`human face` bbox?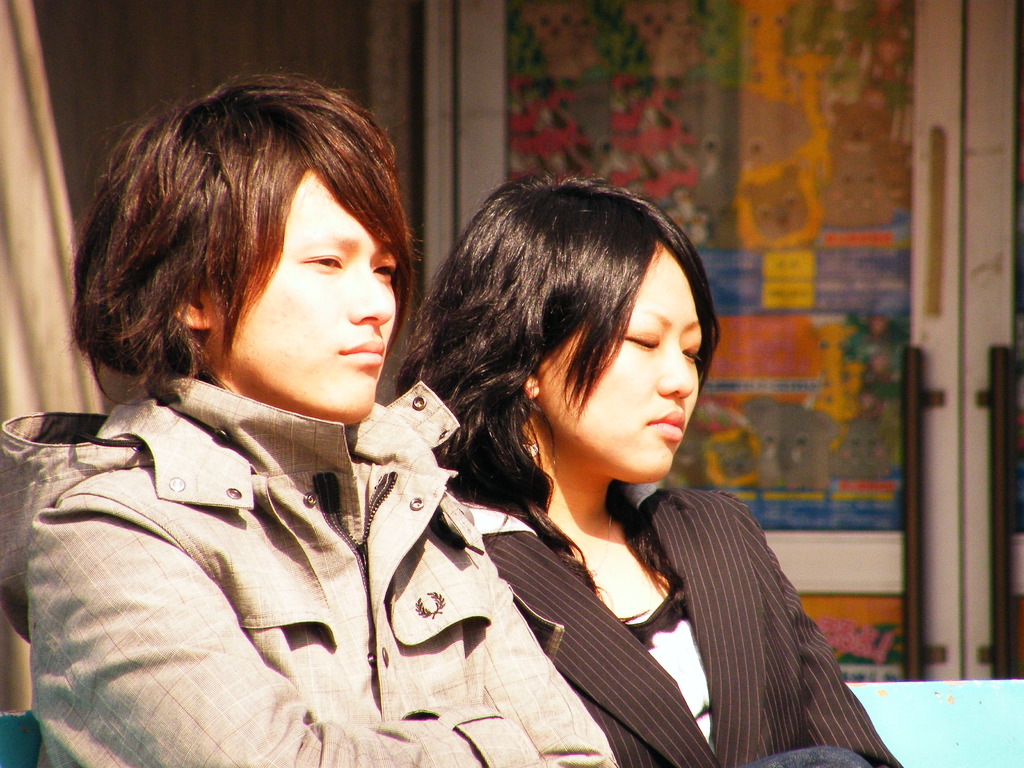
box=[538, 249, 712, 484]
